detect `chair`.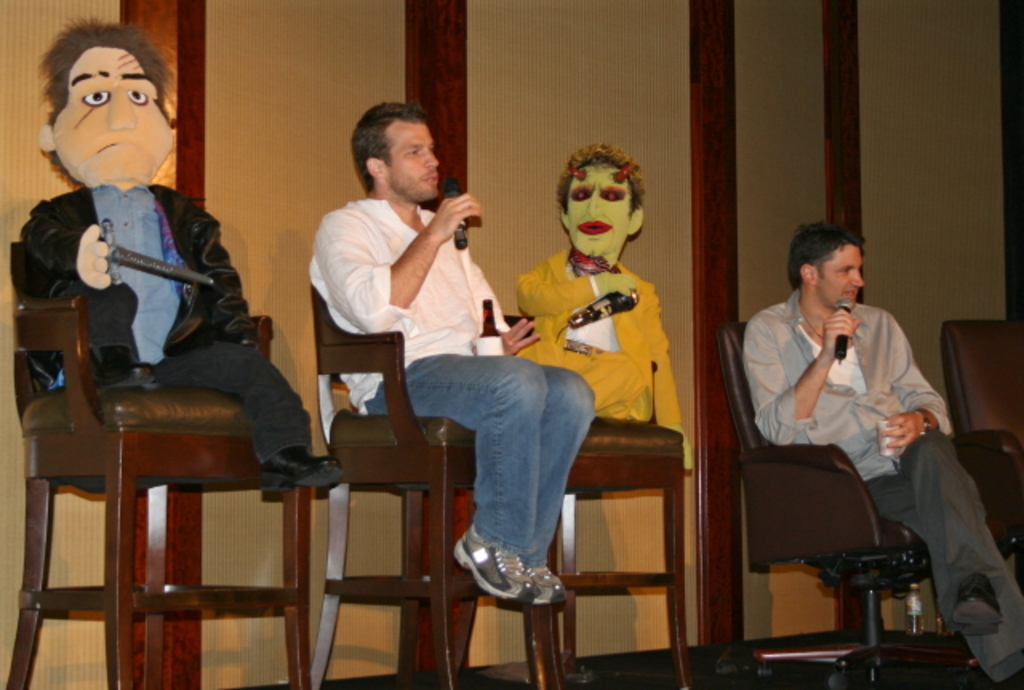
Detected at locate(14, 179, 330, 668).
